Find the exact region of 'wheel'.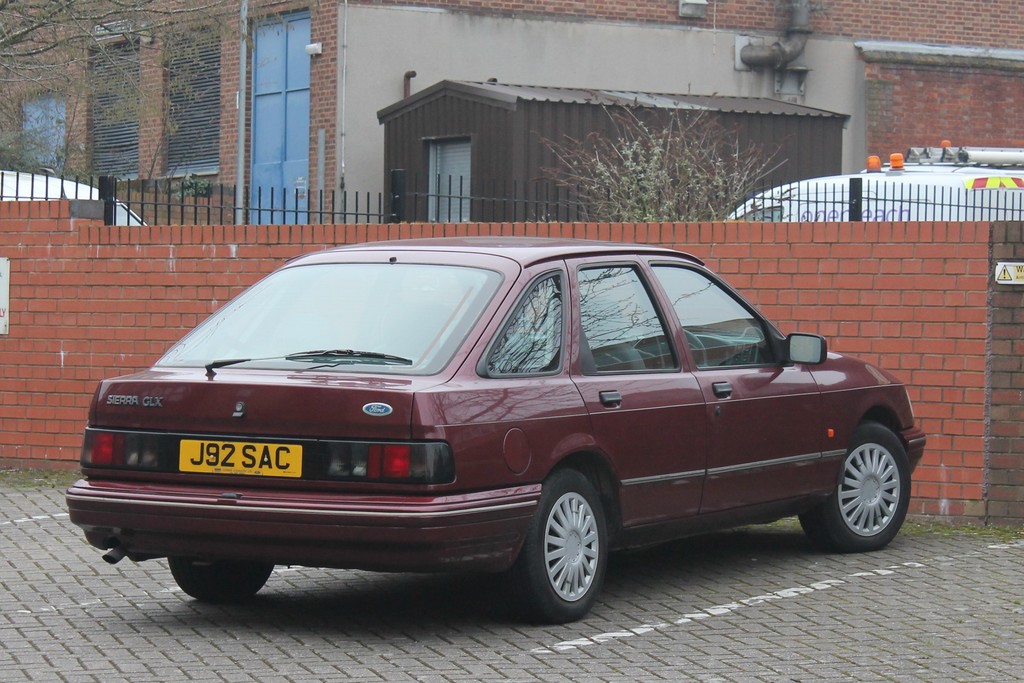
Exact region: crop(633, 326, 713, 374).
